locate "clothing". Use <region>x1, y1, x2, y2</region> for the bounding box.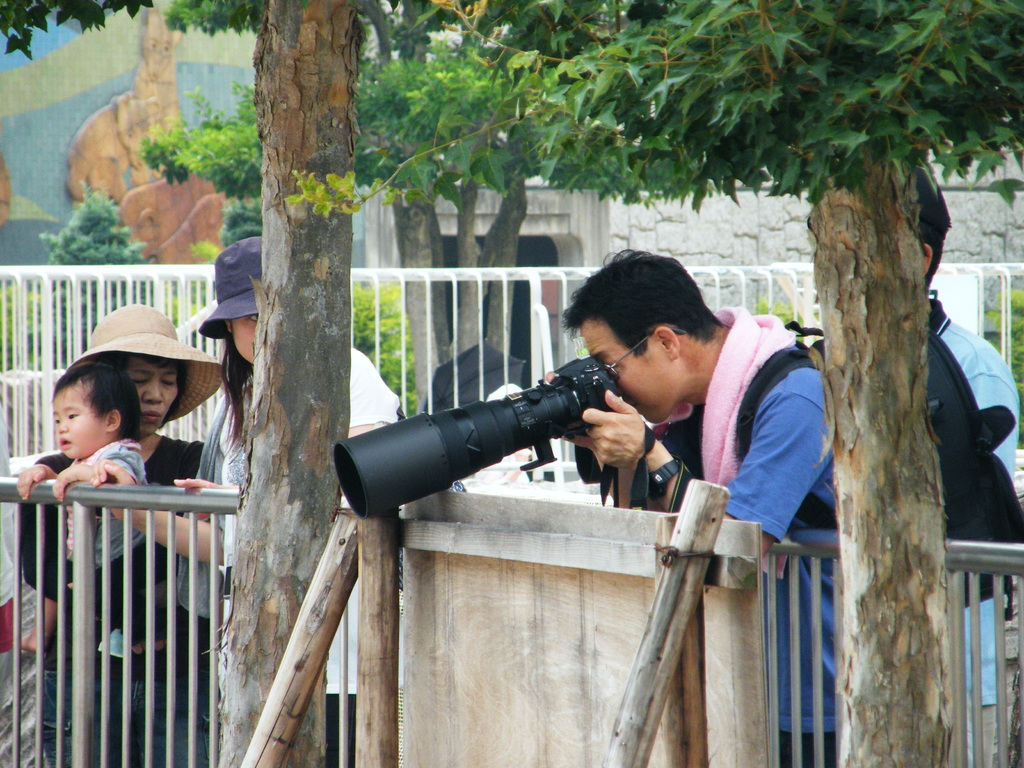
<region>914, 289, 1012, 756</region>.
